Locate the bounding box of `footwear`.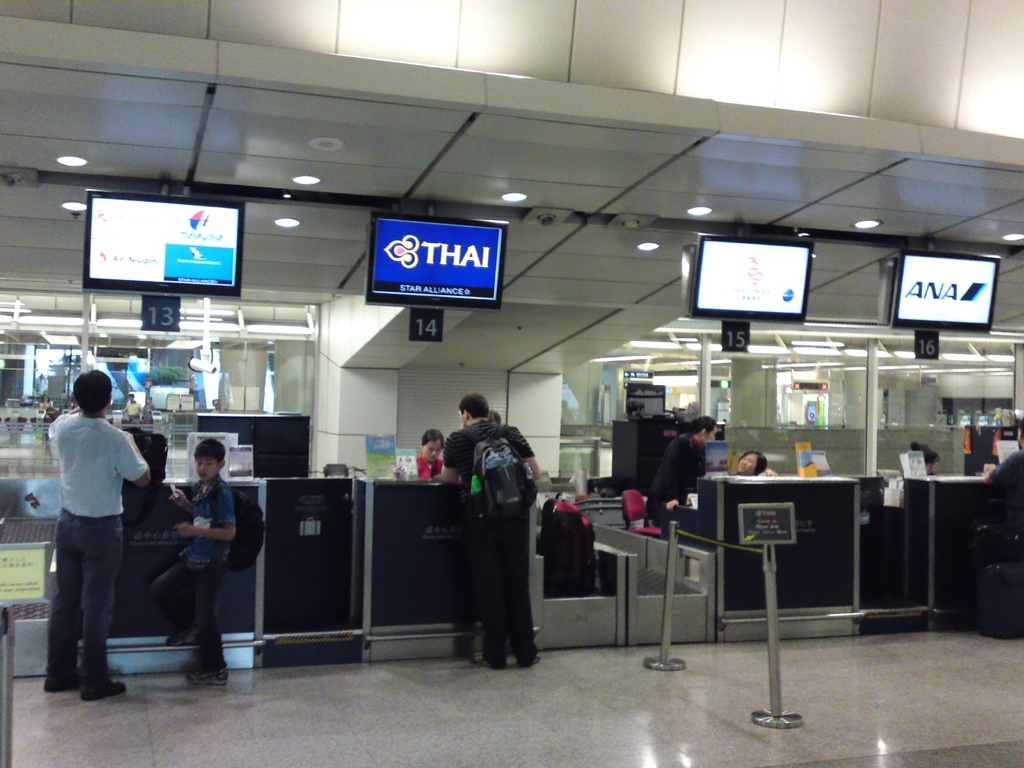
Bounding box: detection(164, 626, 203, 646).
